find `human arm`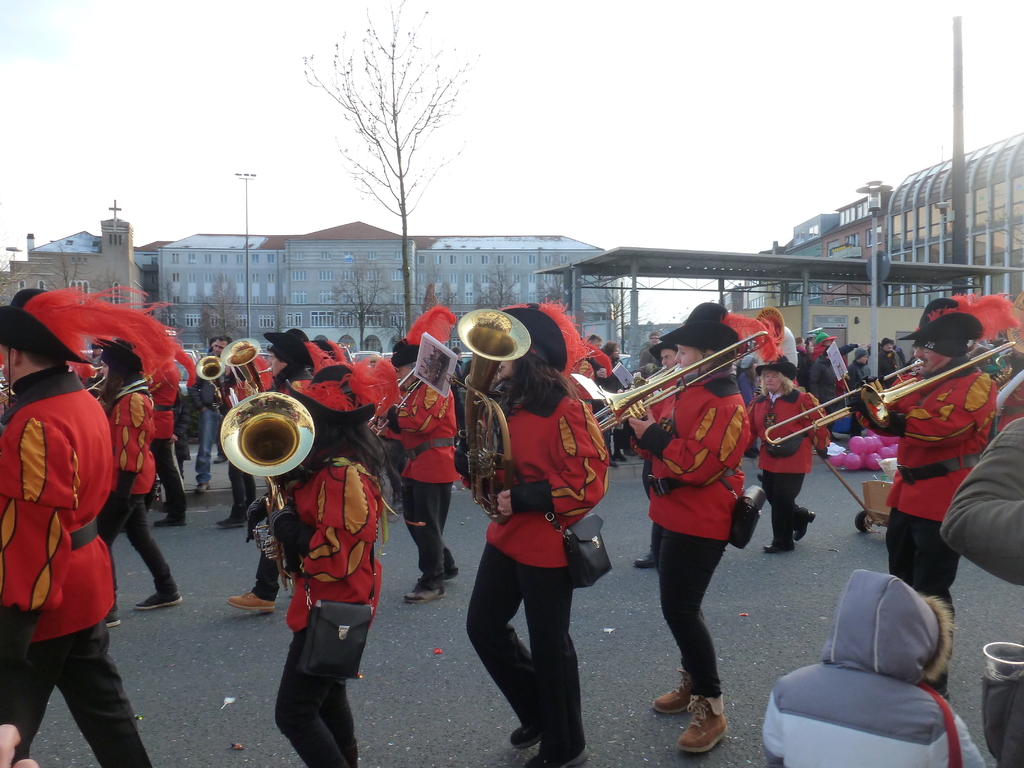
box(260, 471, 367, 584)
